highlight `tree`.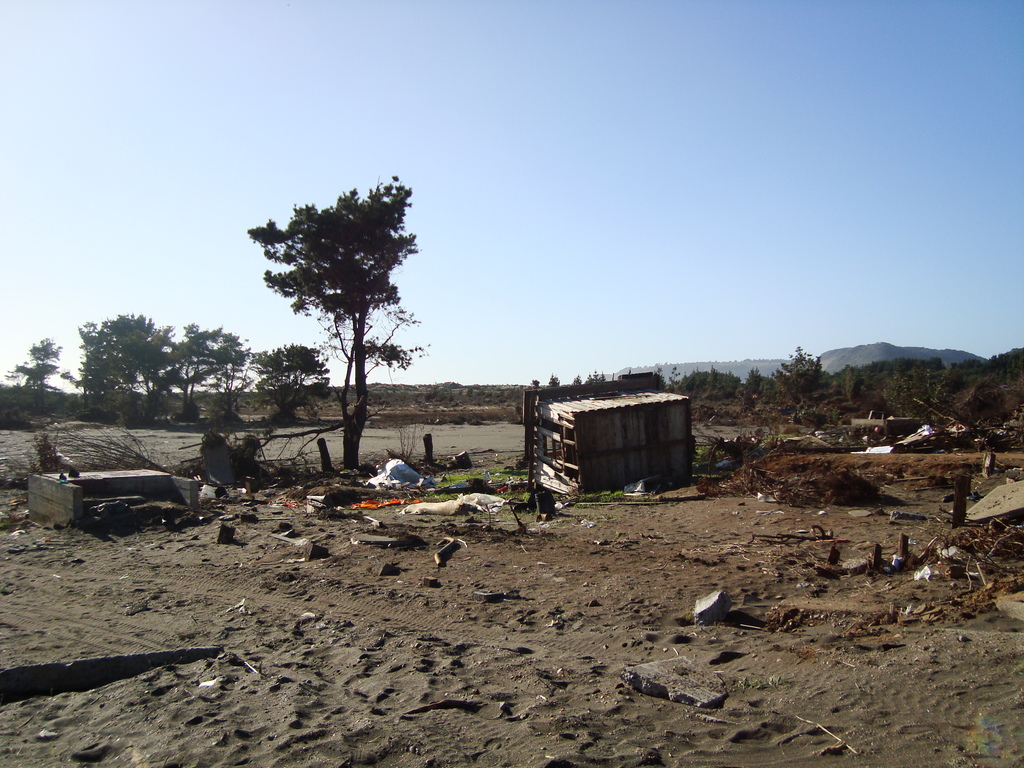
Highlighted region: bbox=[17, 336, 67, 399].
